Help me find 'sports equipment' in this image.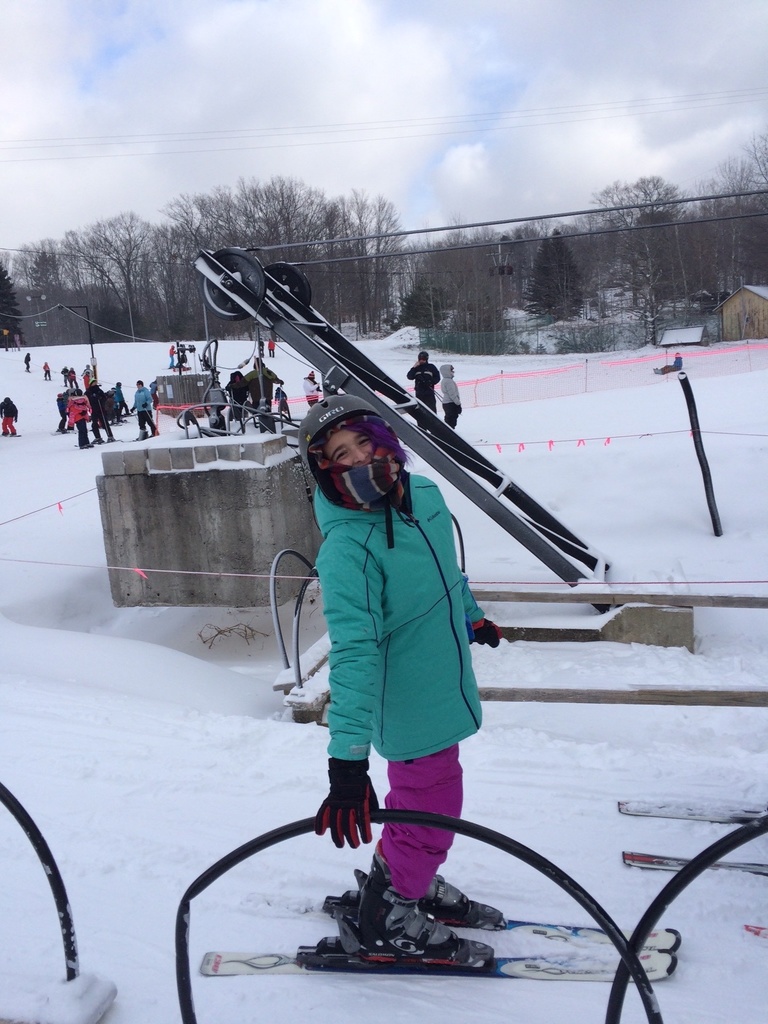
Found it: BBox(317, 753, 384, 844).
